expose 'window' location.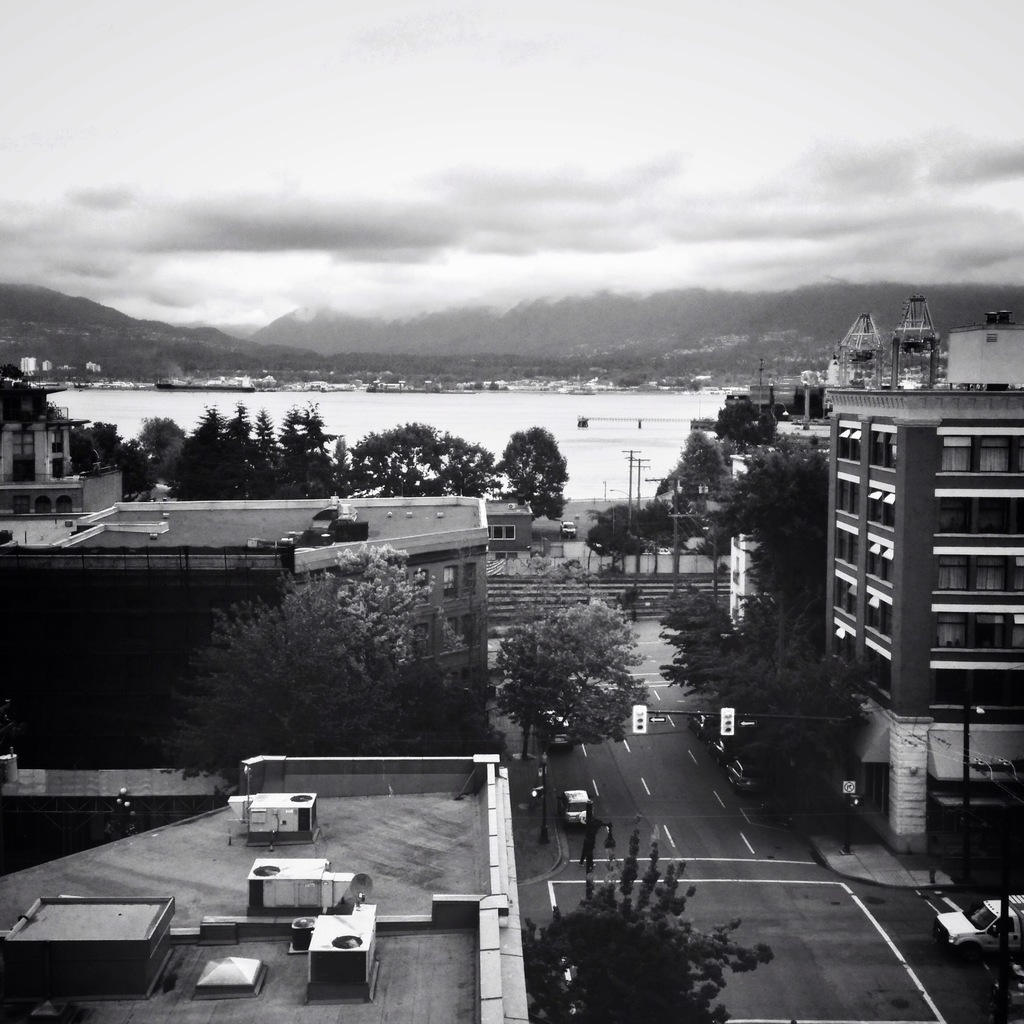
Exposed at {"left": 937, "top": 611, "right": 964, "bottom": 648}.
